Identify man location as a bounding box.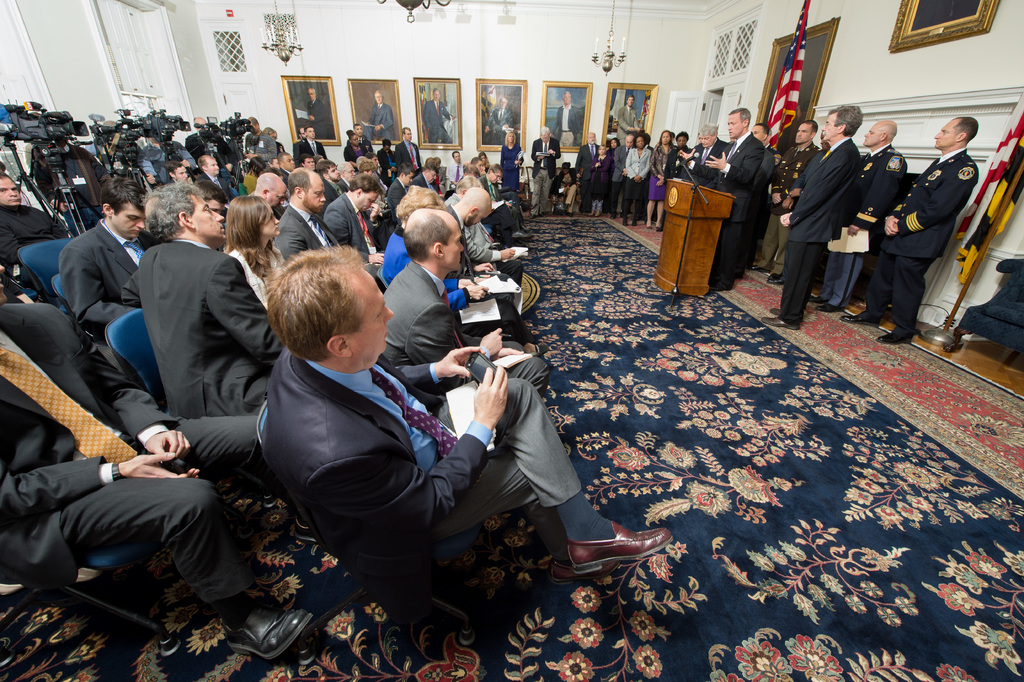
117/183/285/420.
